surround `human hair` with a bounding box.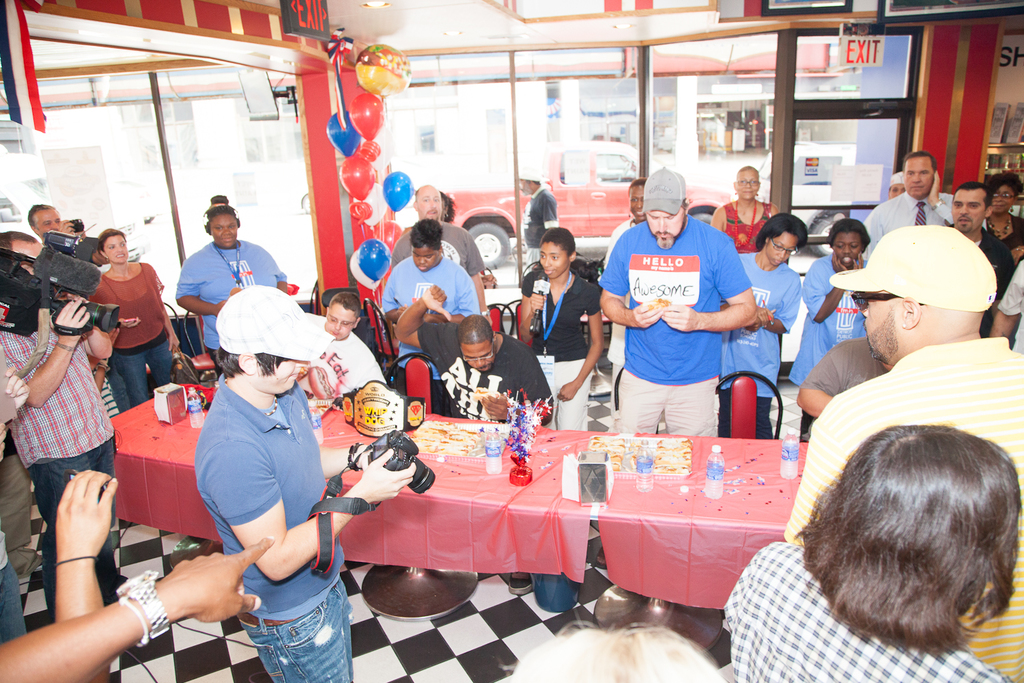
216,345,292,378.
